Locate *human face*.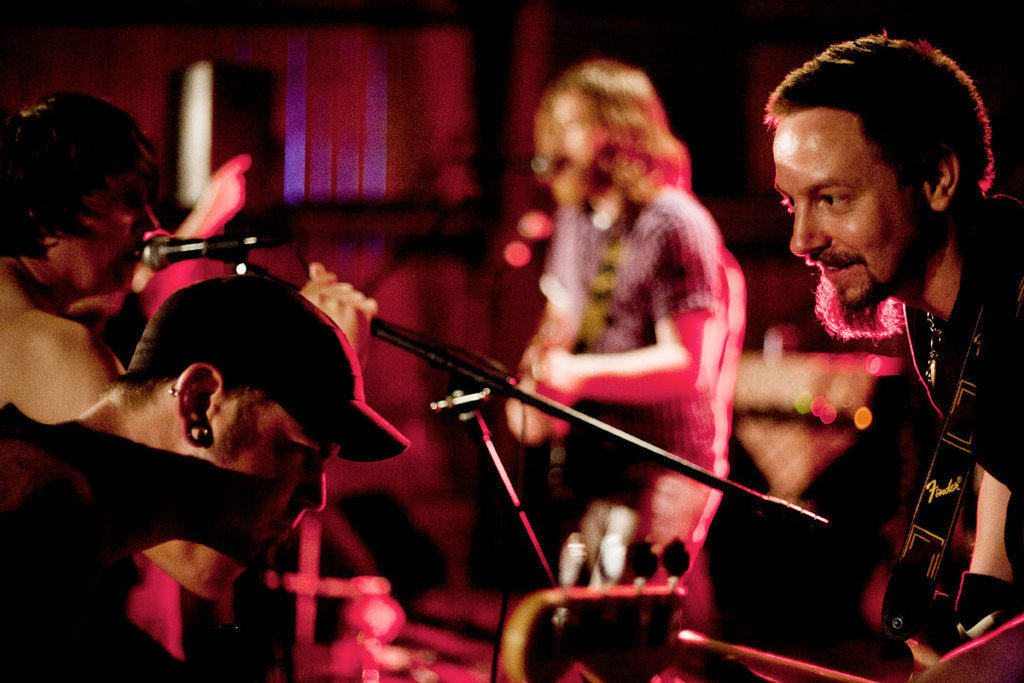
Bounding box: bbox(774, 106, 912, 298).
